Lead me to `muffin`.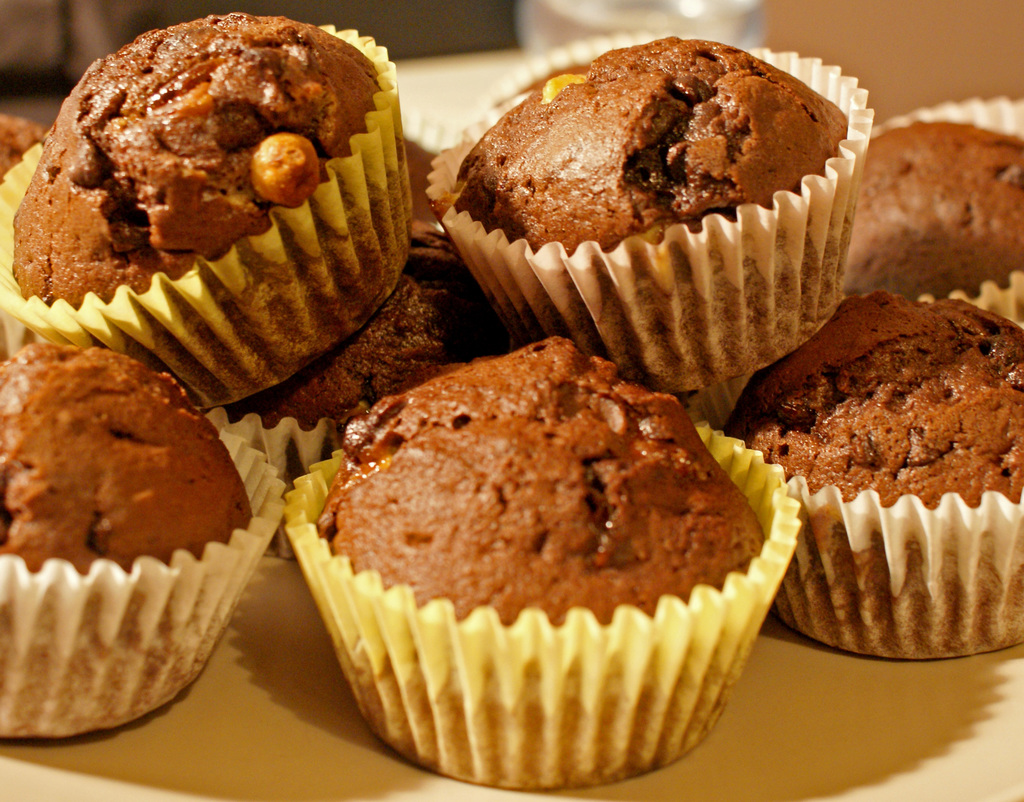
Lead to detection(0, 6, 421, 411).
